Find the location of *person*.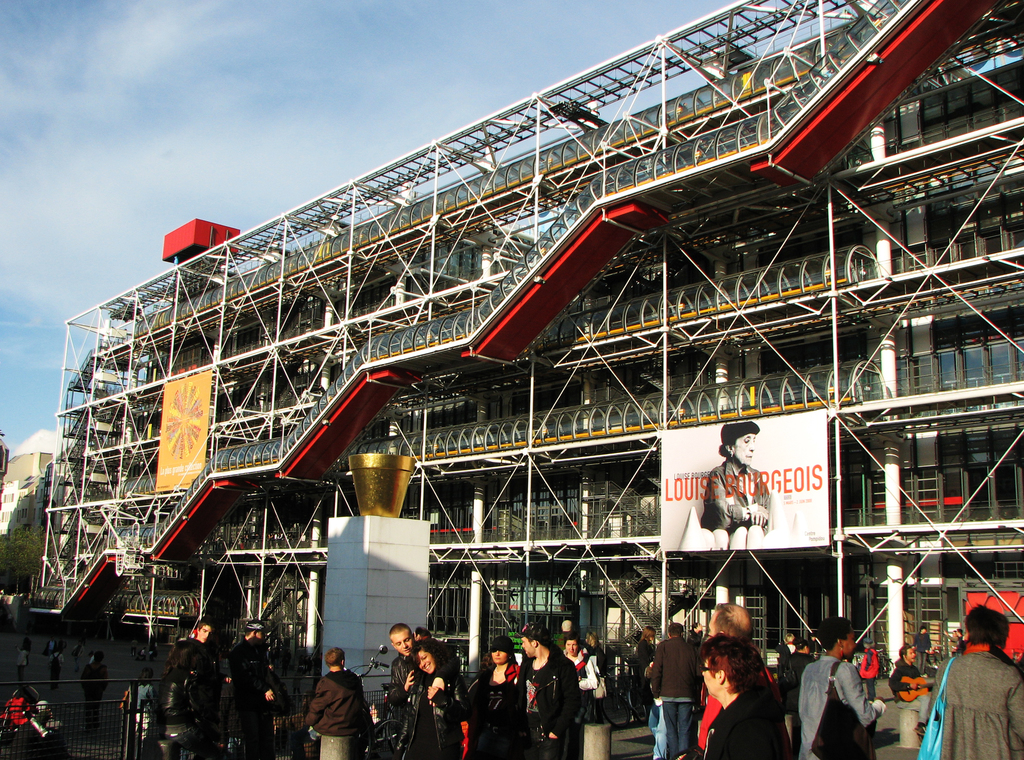
Location: l=79, t=649, r=112, b=736.
